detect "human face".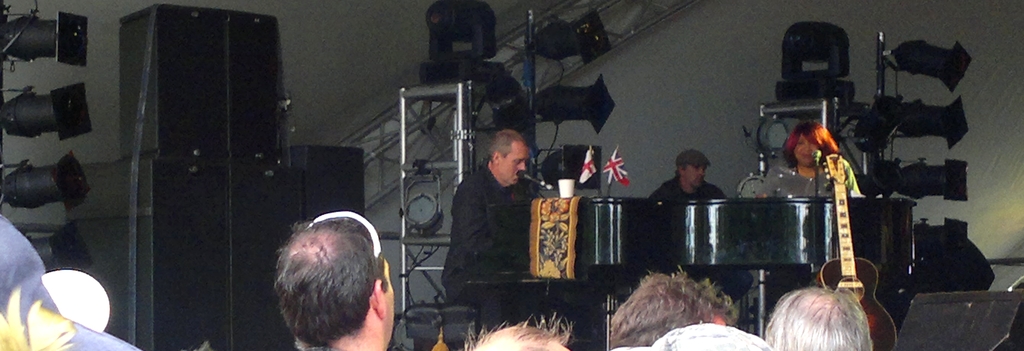
Detected at [left=794, top=140, right=824, bottom=166].
